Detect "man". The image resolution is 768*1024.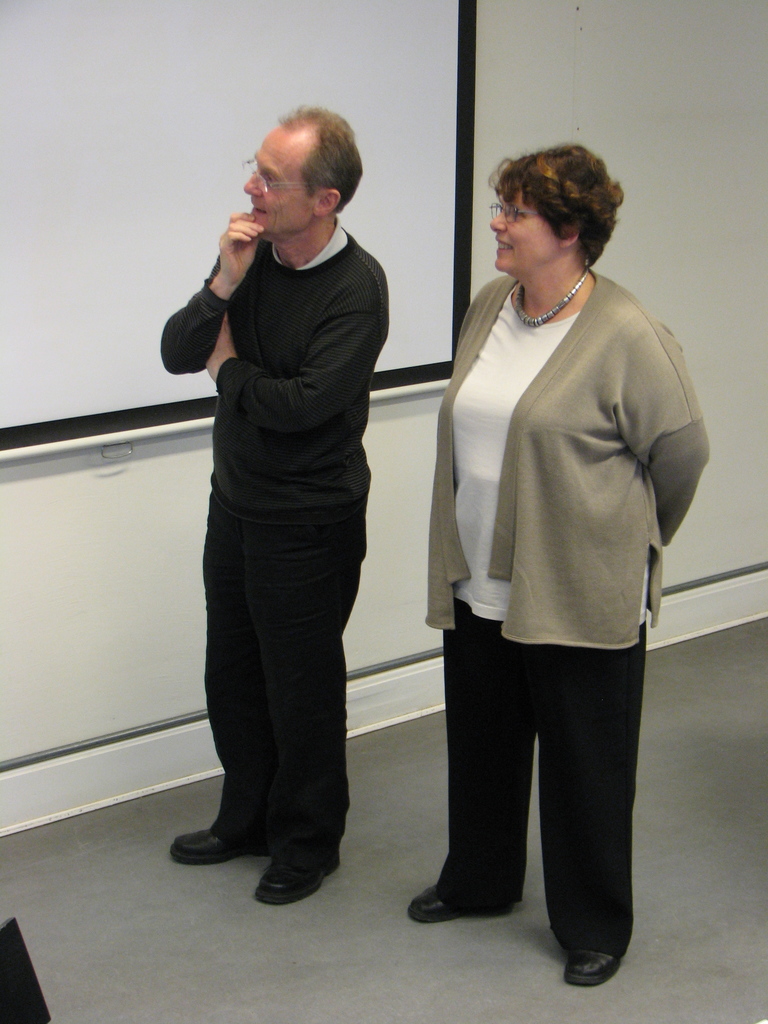
region(158, 87, 412, 907).
